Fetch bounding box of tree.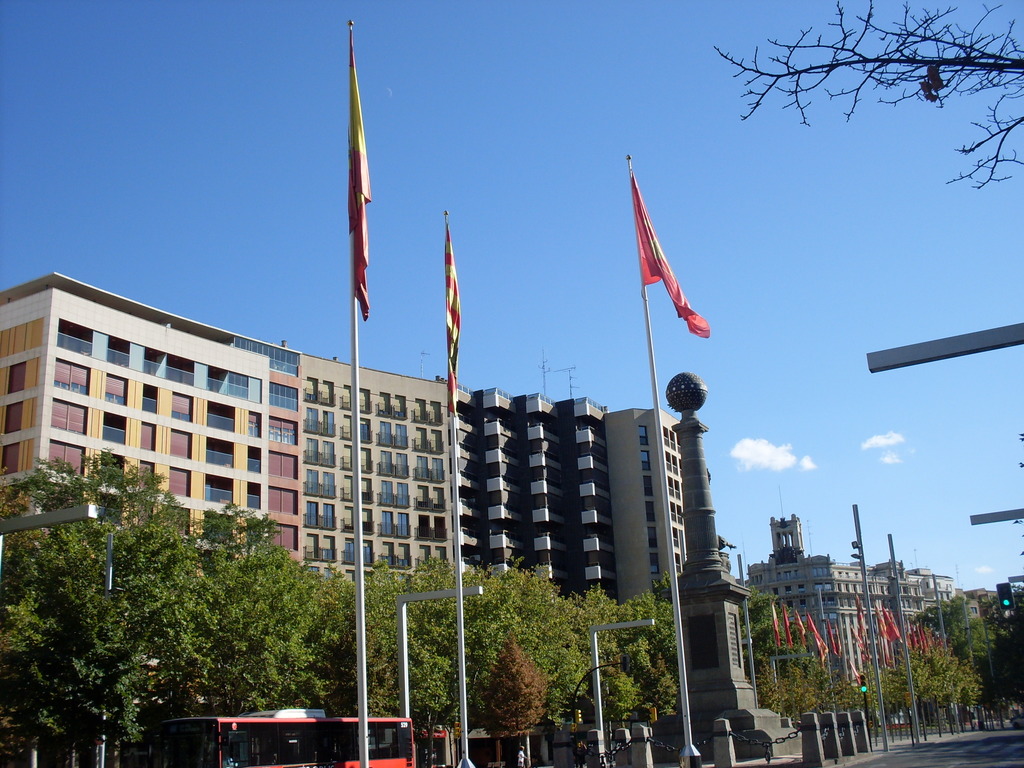
Bbox: [907,584,999,660].
